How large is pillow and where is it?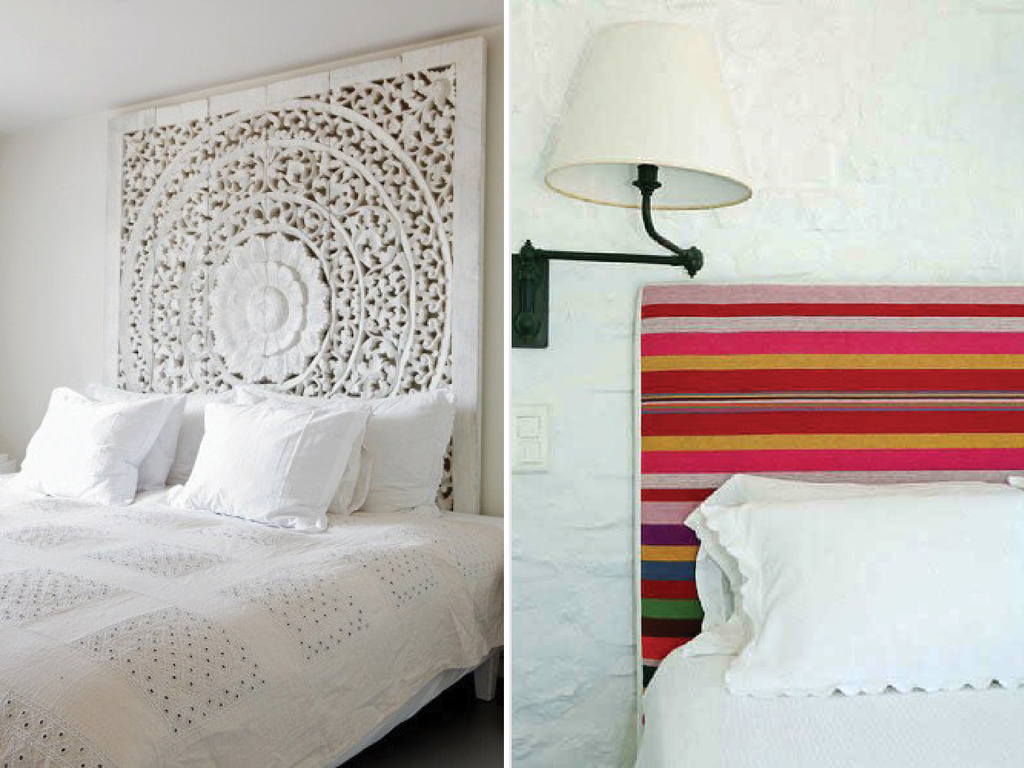
Bounding box: <box>89,377,160,493</box>.
